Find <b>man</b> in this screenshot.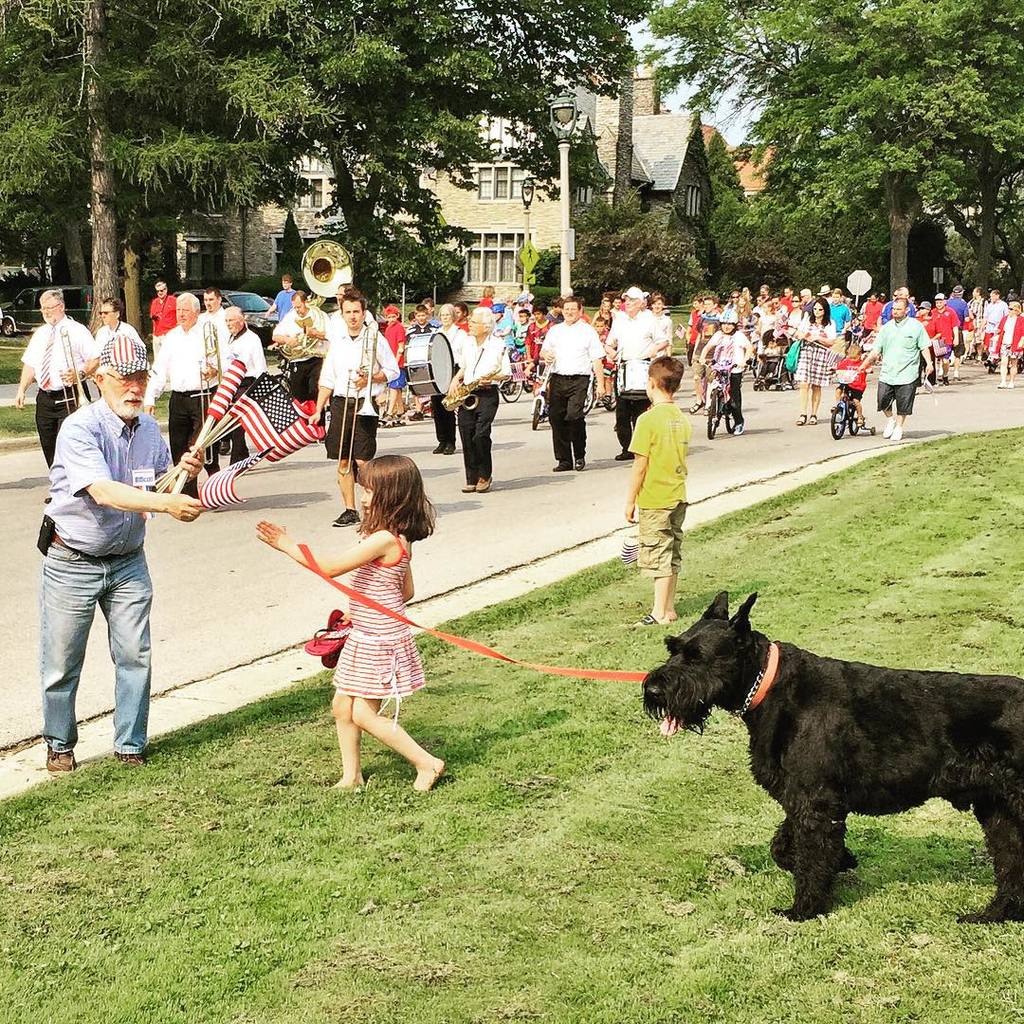
The bounding box for <b>man</b> is [858,292,886,332].
